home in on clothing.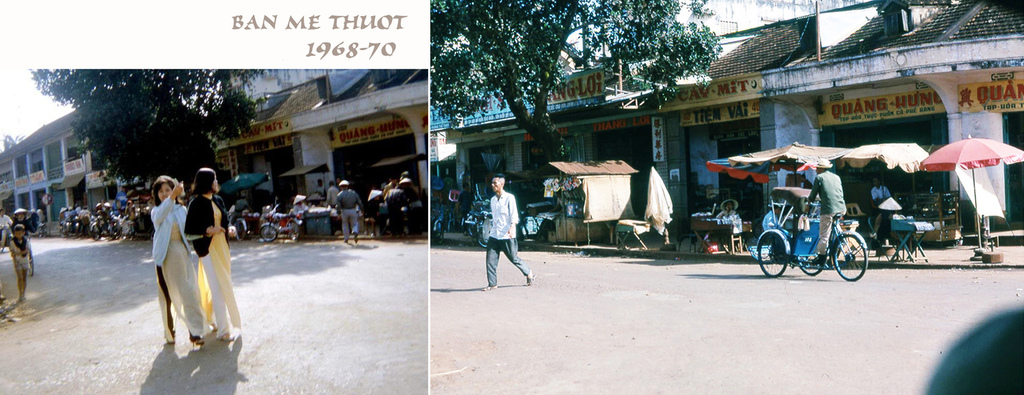
Homed in at {"x1": 183, "y1": 190, "x2": 243, "y2": 330}.
